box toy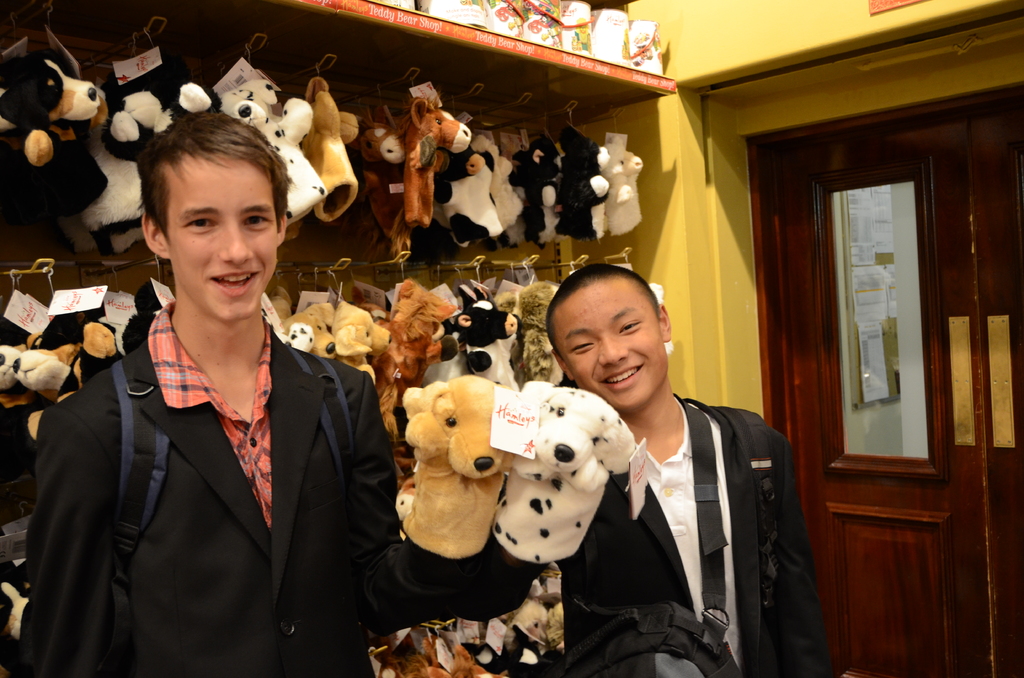
286 298 336 359
